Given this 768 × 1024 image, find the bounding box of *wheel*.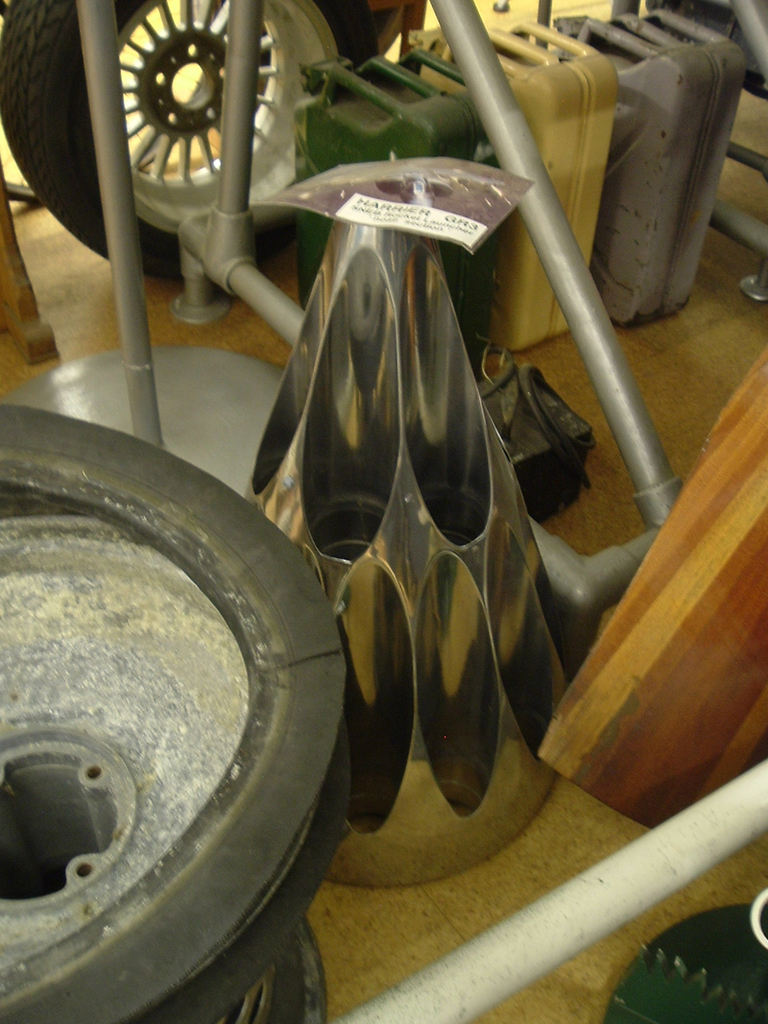
(7, 0, 372, 302).
